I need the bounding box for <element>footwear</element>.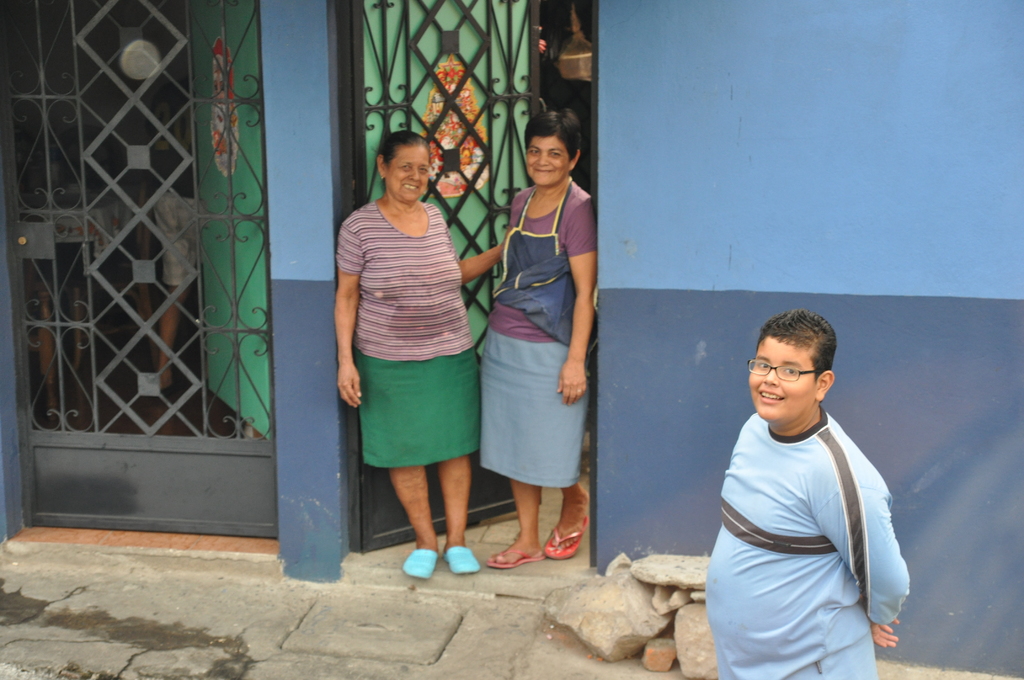
Here it is: select_region(540, 519, 588, 556).
